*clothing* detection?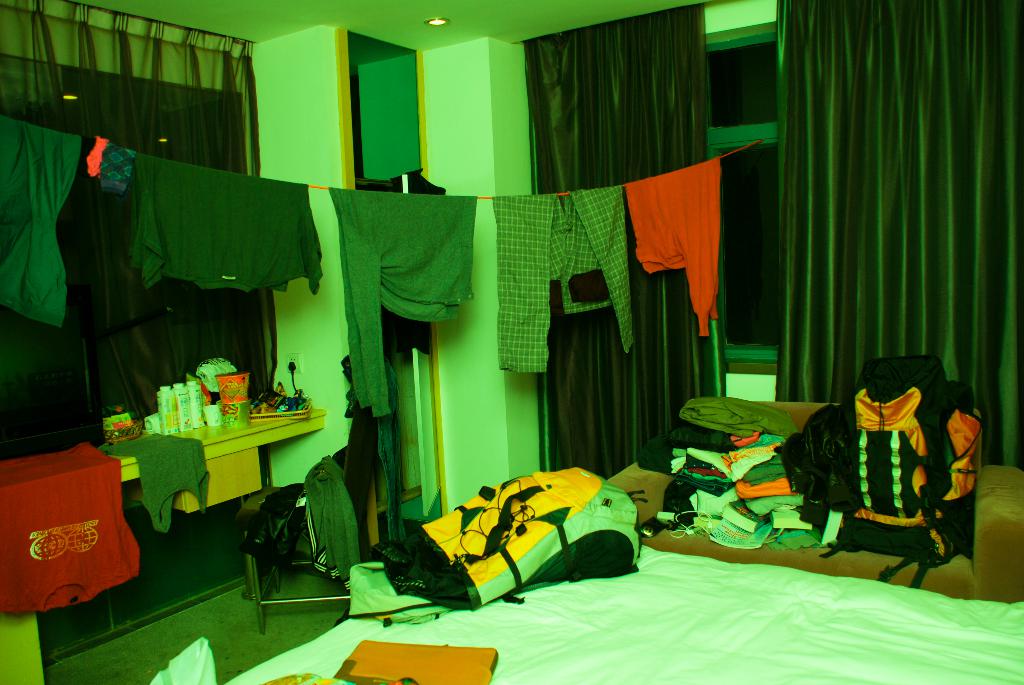
[x1=333, y1=188, x2=476, y2=418]
